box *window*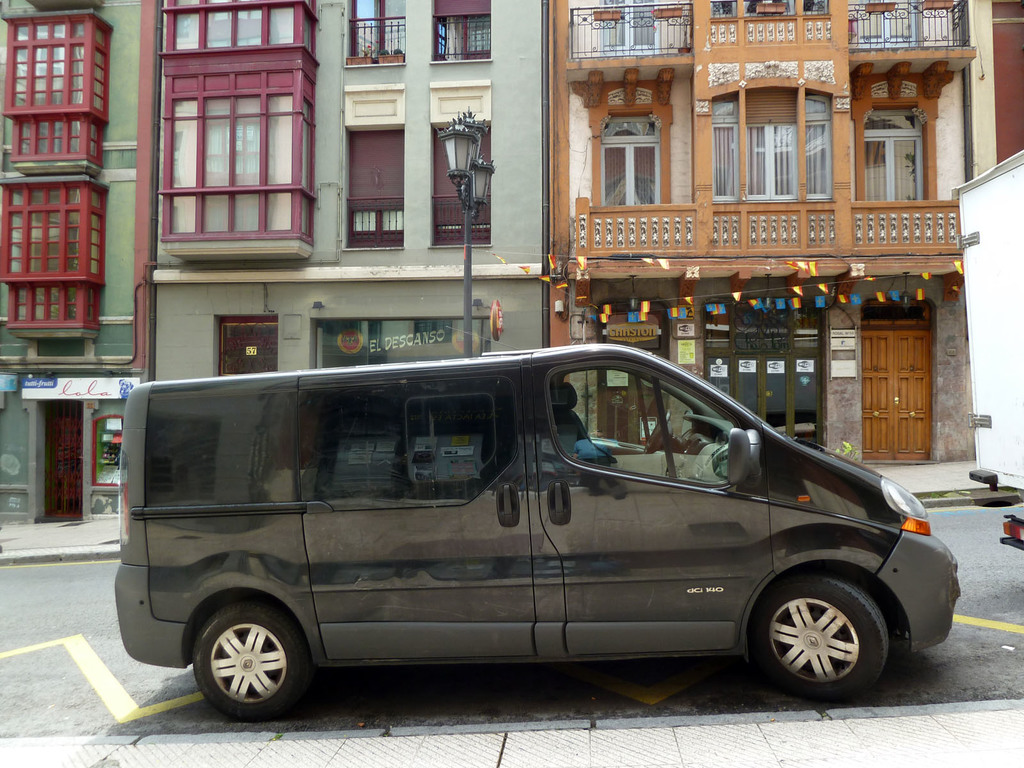
<region>432, 0, 493, 60</region>
